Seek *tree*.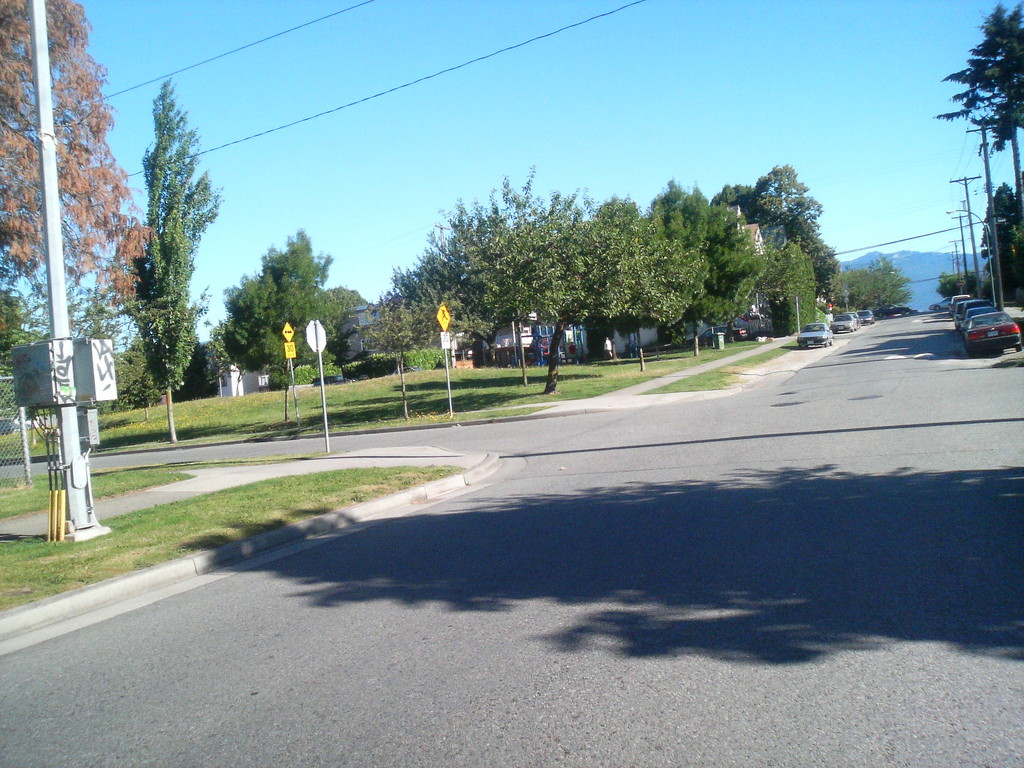
<region>936, 0, 1023, 217</region>.
